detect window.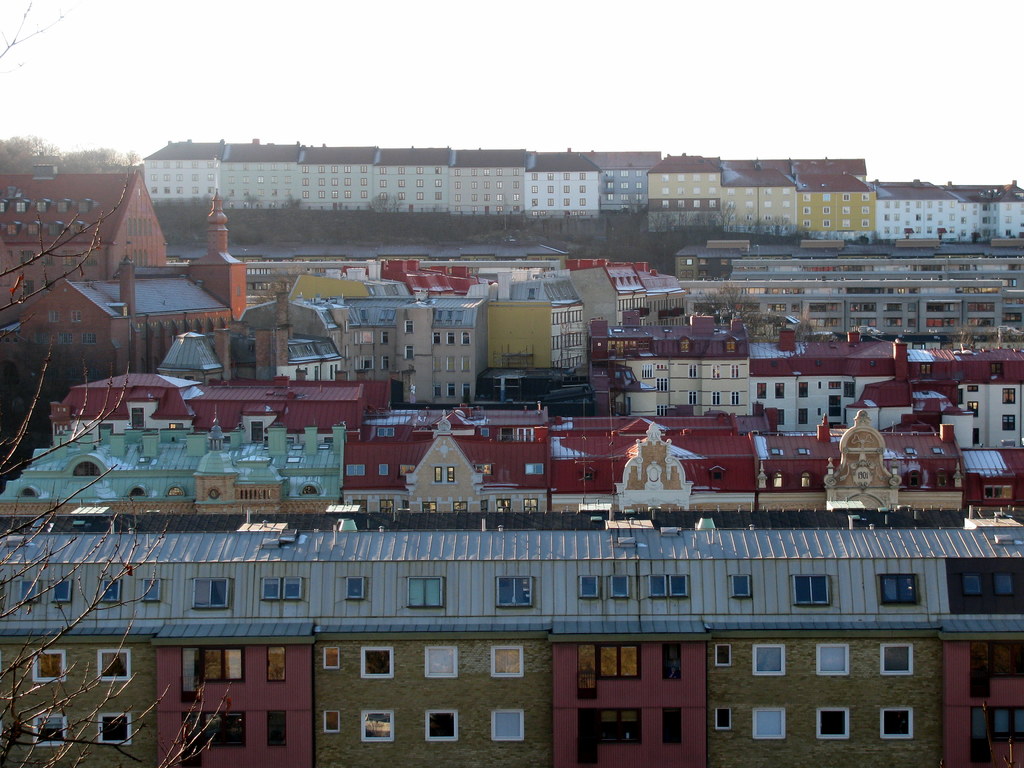
Detected at detection(17, 250, 31, 268).
